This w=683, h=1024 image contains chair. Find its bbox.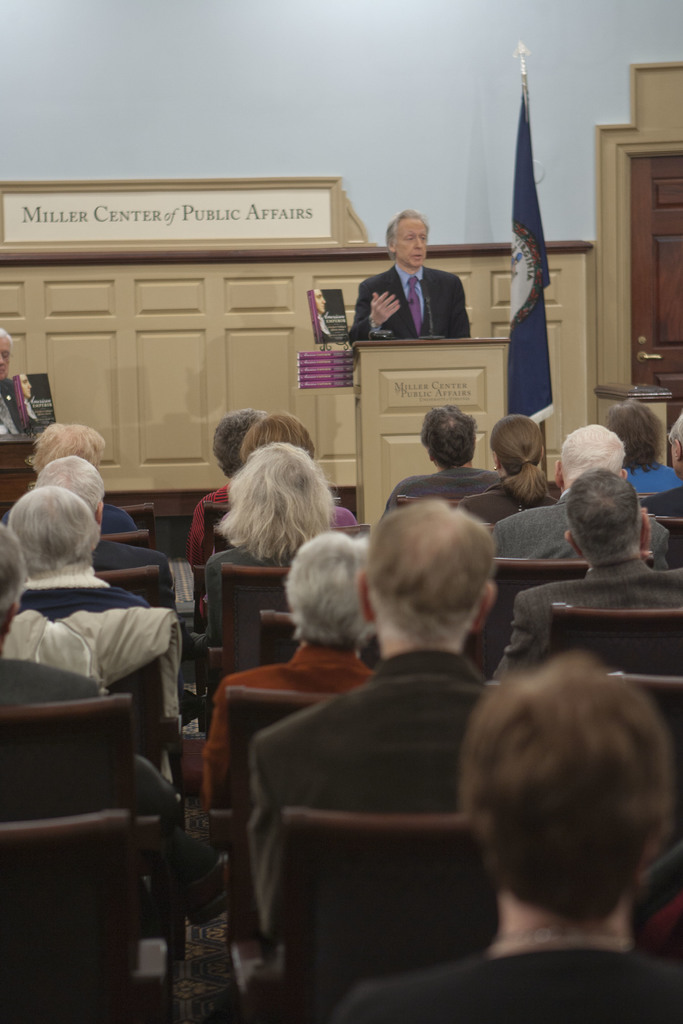
<region>104, 526, 155, 550</region>.
